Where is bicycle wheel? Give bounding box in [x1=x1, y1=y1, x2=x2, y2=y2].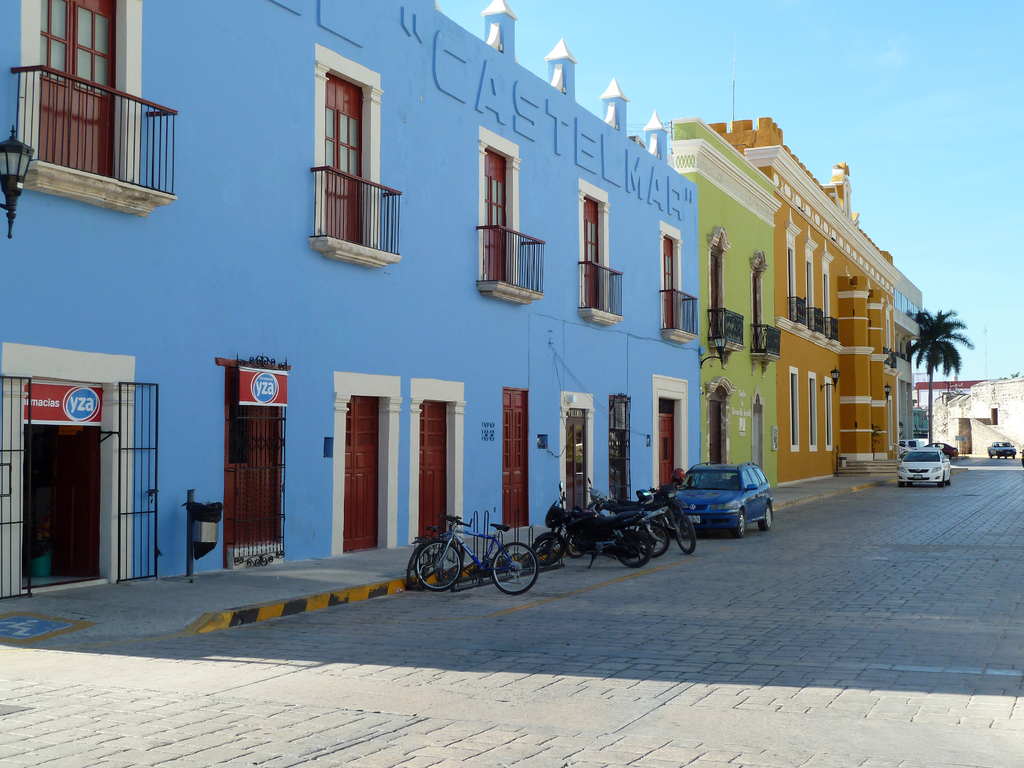
[x1=413, y1=538, x2=465, y2=598].
